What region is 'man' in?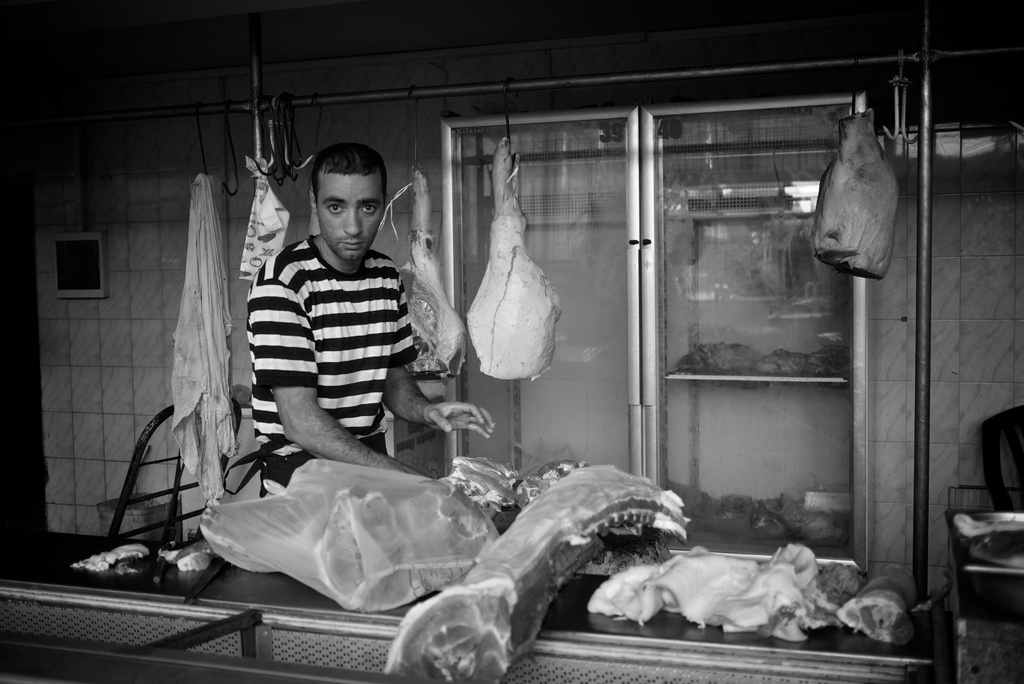
218/147/448/495.
